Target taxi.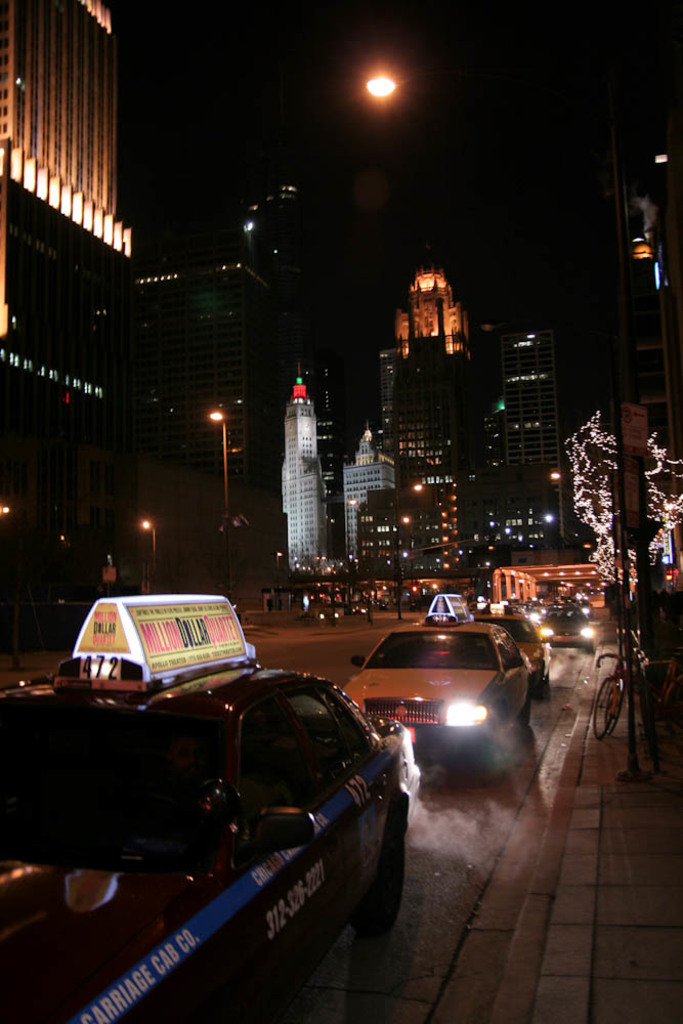
Target region: 0:590:423:1023.
